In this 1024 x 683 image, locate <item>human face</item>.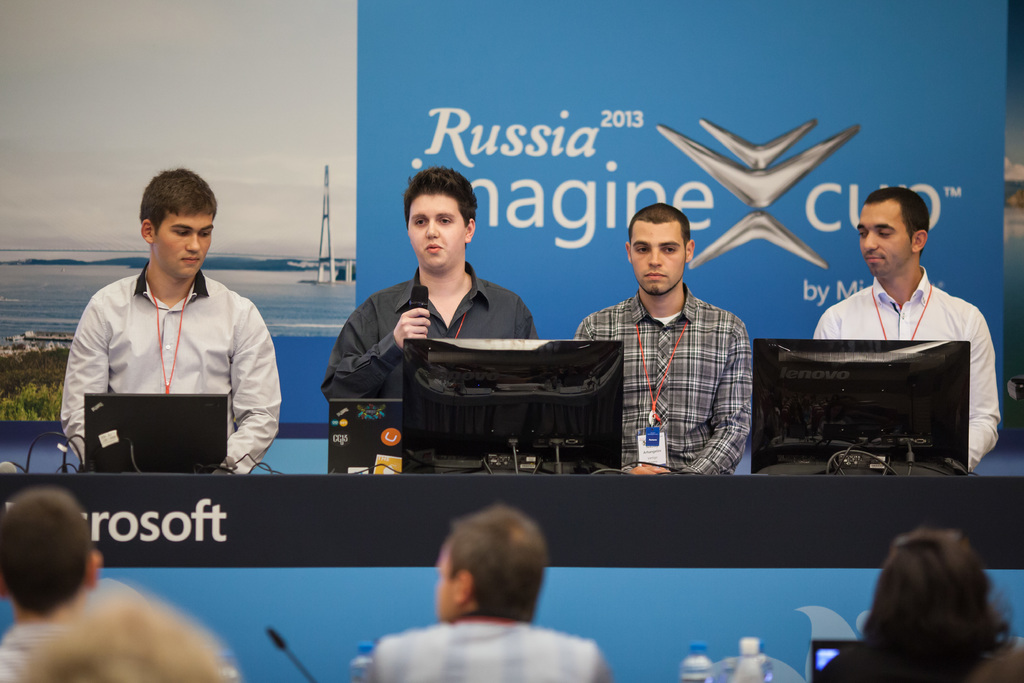
Bounding box: x1=409, y1=202, x2=469, y2=260.
